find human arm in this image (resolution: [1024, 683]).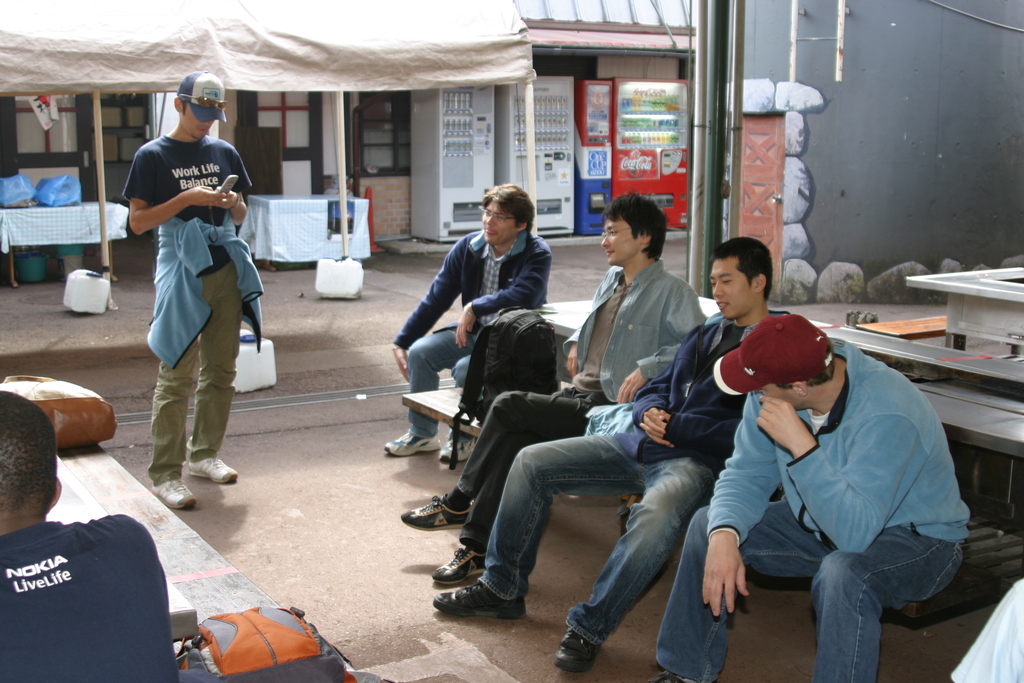
766 397 931 554.
